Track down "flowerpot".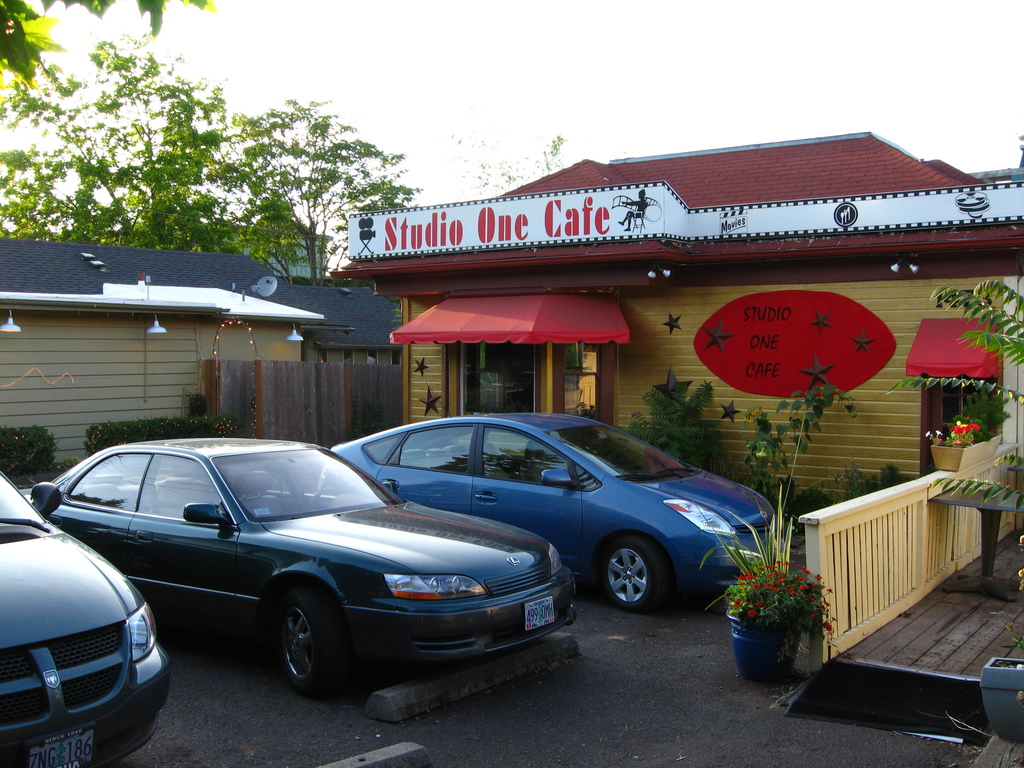
Tracked to 721 613 807 684.
